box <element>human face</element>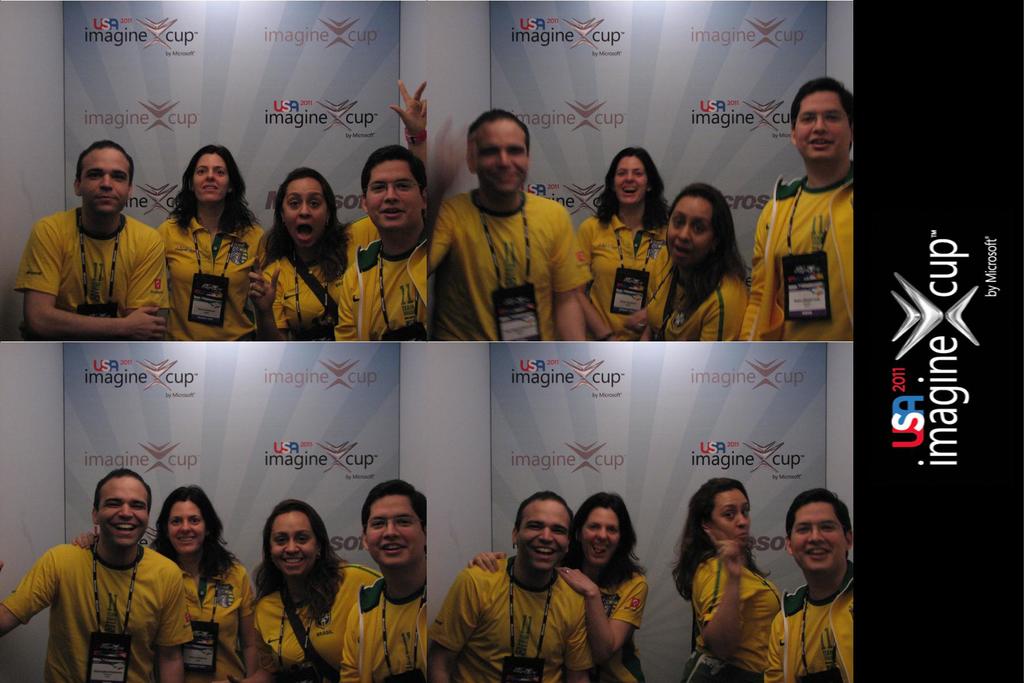
box(195, 150, 228, 202)
